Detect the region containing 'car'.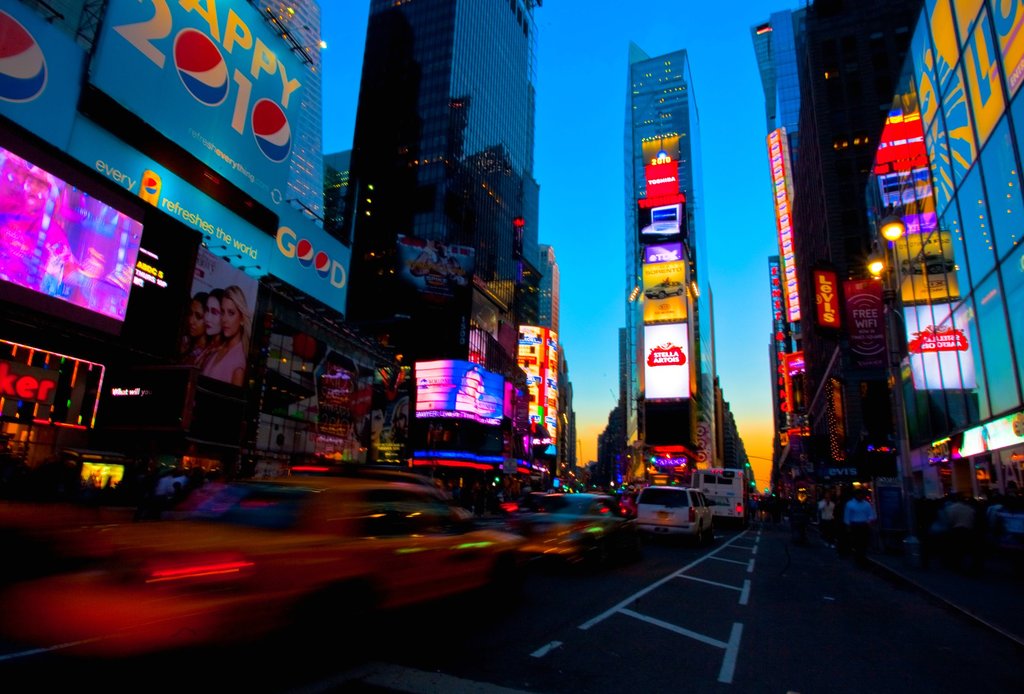
{"left": 506, "top": 491, "right": 630, "bottom": 561}.
